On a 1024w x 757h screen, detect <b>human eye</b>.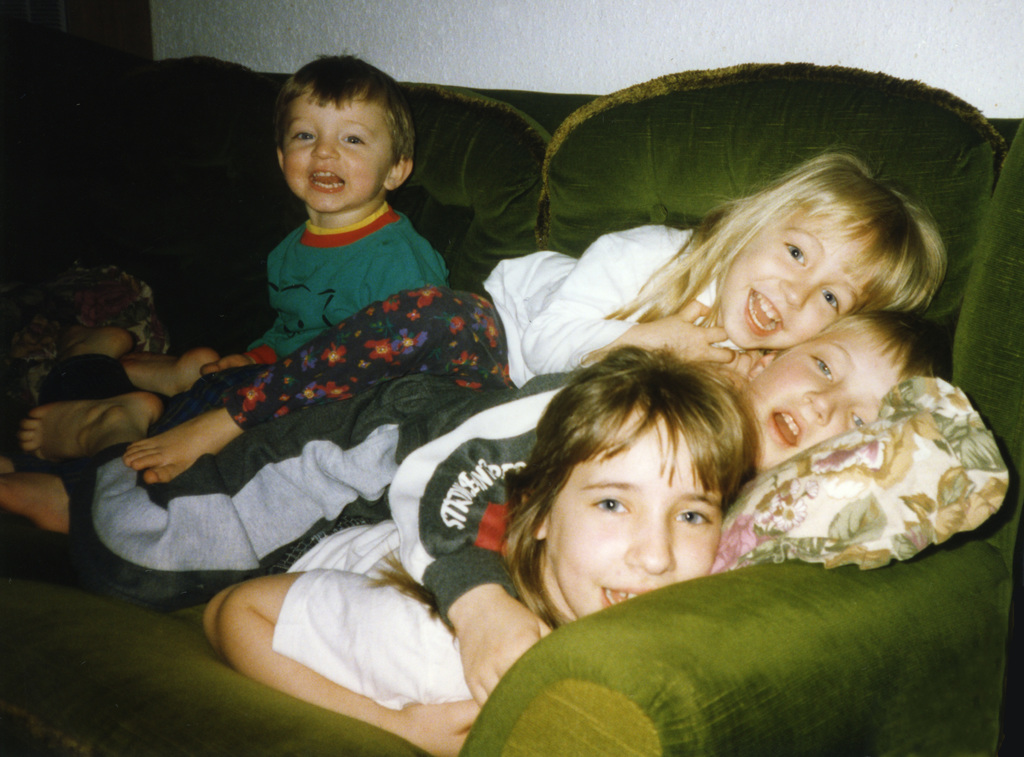
crop(292, 127, 317, 142).
